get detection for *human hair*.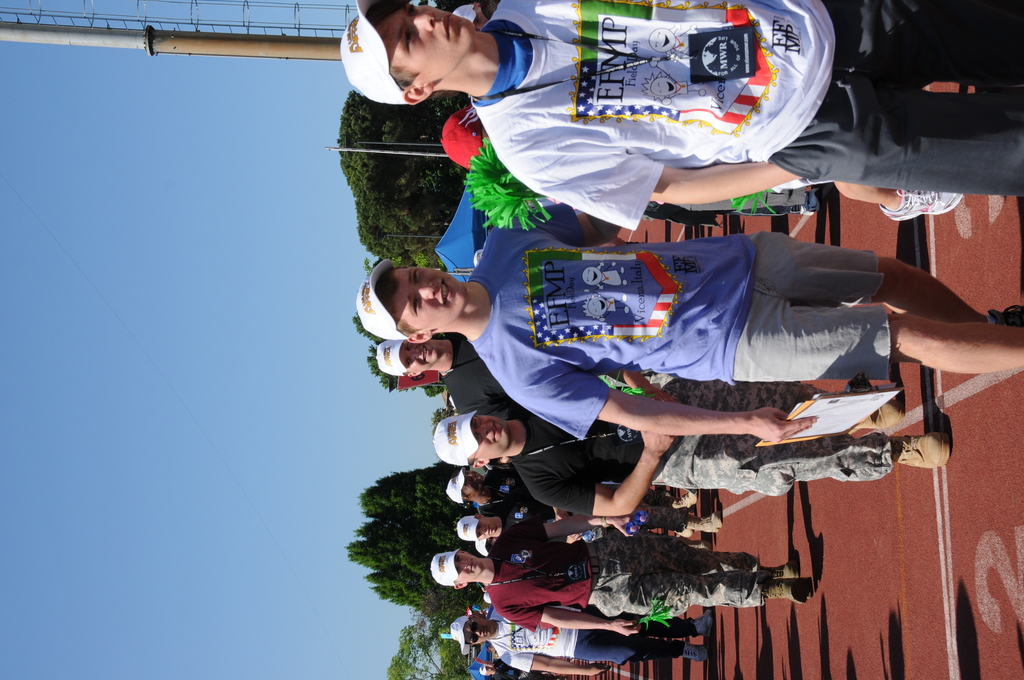
Detection: (left=376, top=266, right=410, bottom=333).
